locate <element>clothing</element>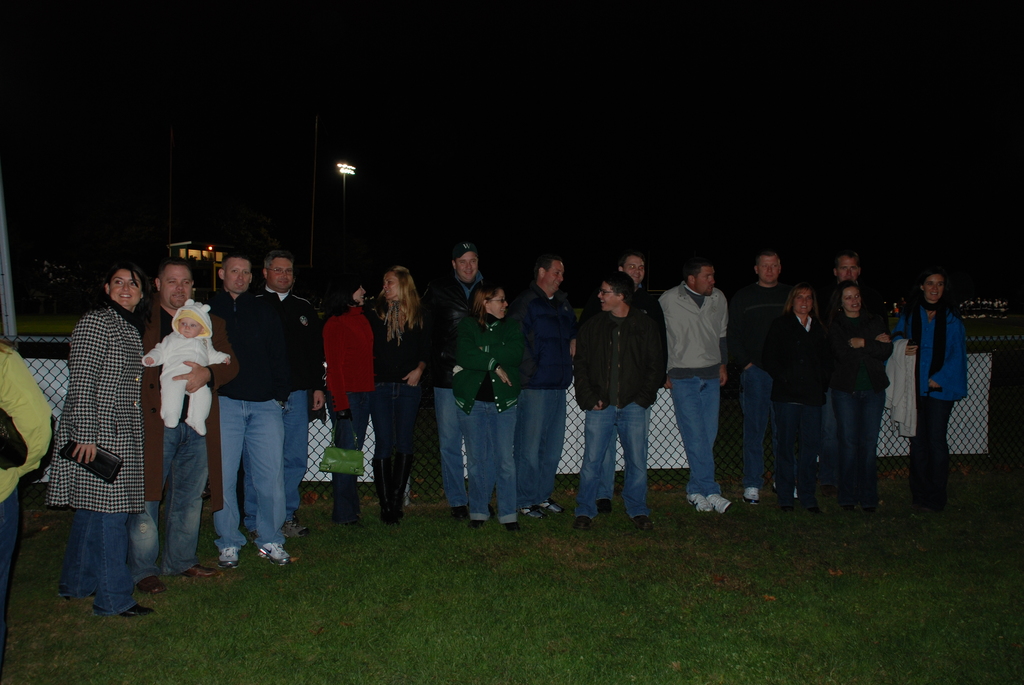
select_region(573, 300, 664, 517)
